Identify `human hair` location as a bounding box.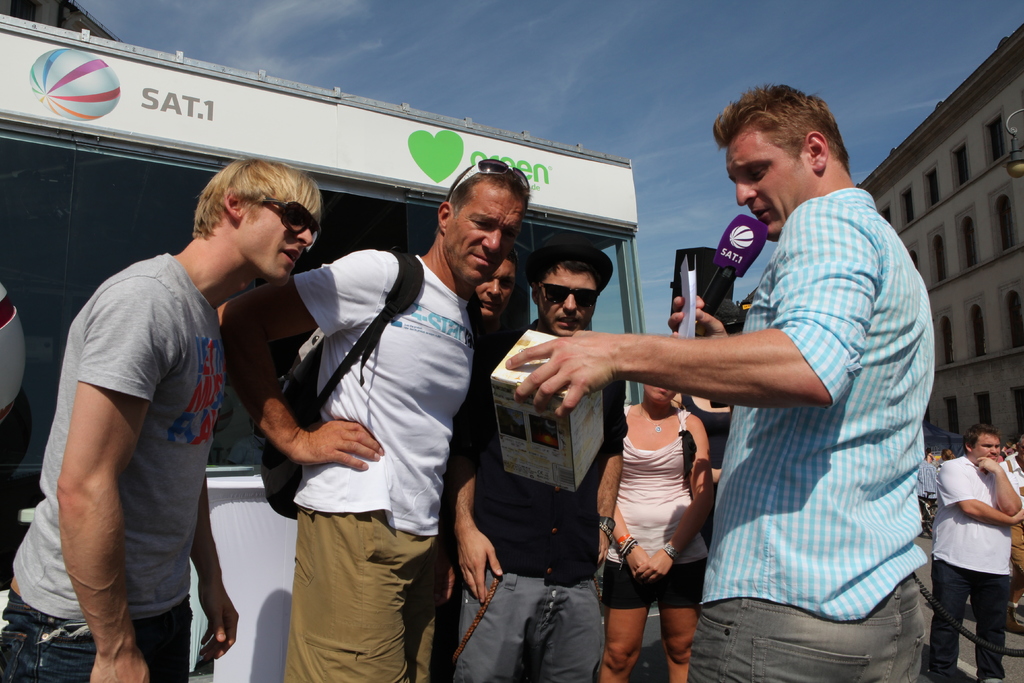
x1=960, y1=422, x2=998, y2=452.
